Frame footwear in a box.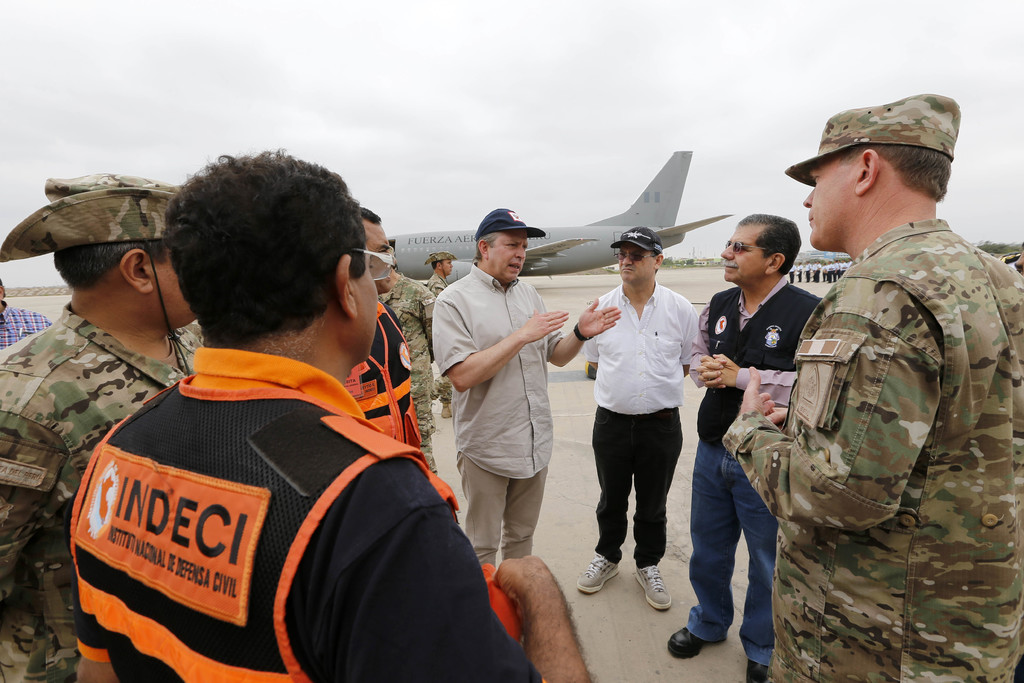
(660,616,717,659).
